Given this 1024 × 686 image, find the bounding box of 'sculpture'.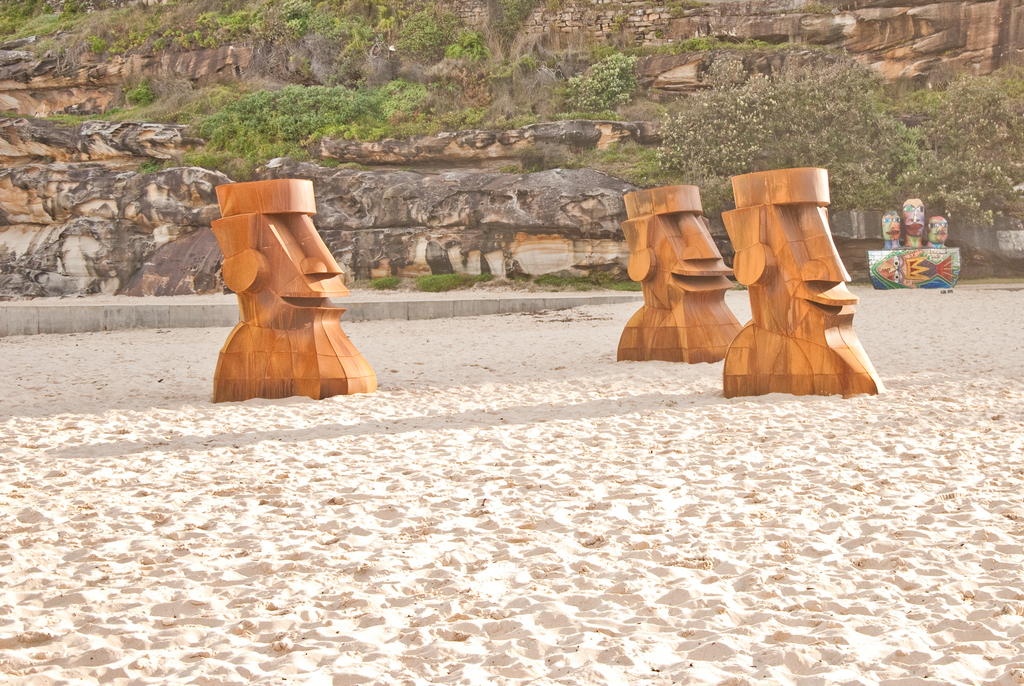
pyautogui.locateOnScreen(732, 144, 880, 402).
